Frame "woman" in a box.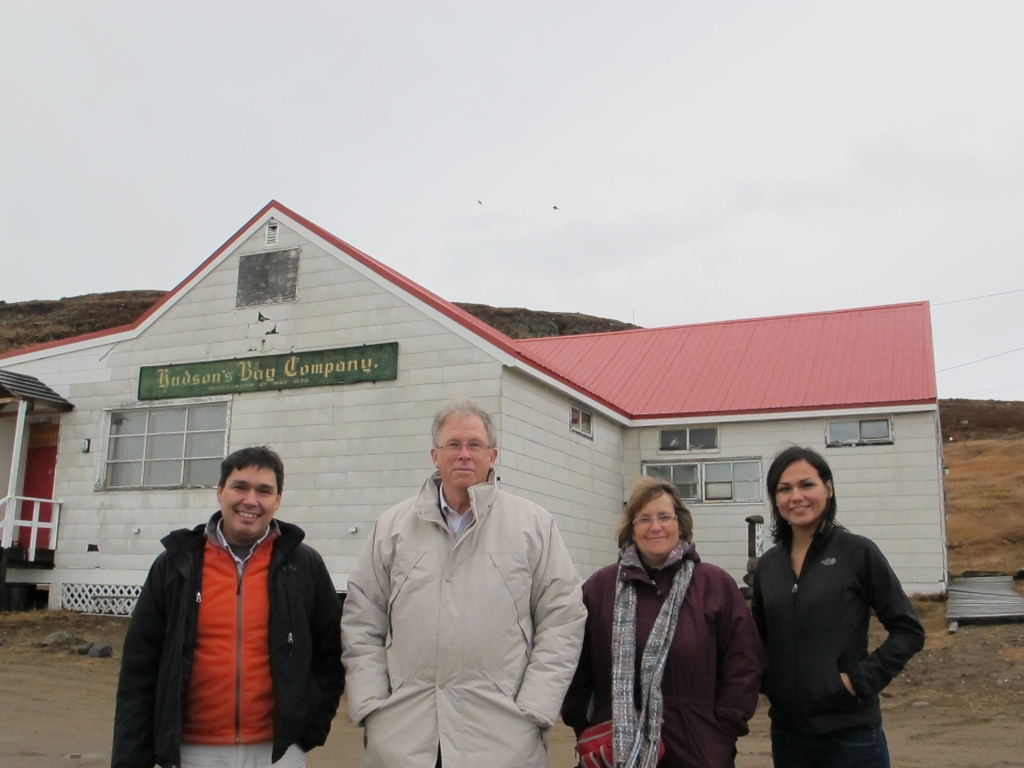
(x1=746, y1=449, x2=926, y2=767).
